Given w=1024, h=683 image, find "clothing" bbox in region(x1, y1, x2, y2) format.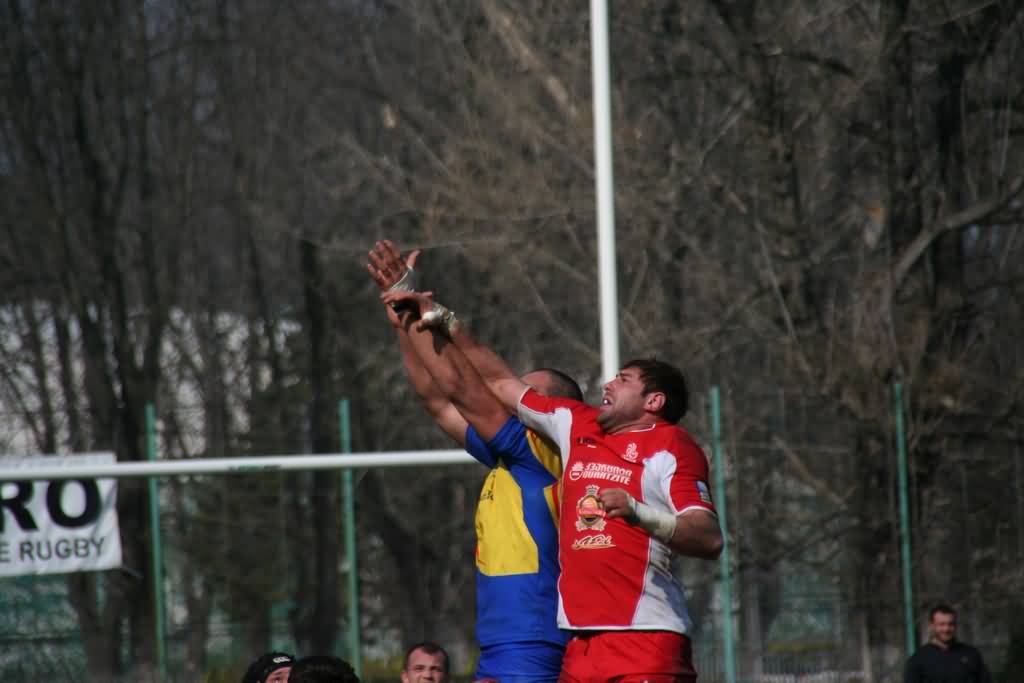
region(520, 395, 723, 682).
